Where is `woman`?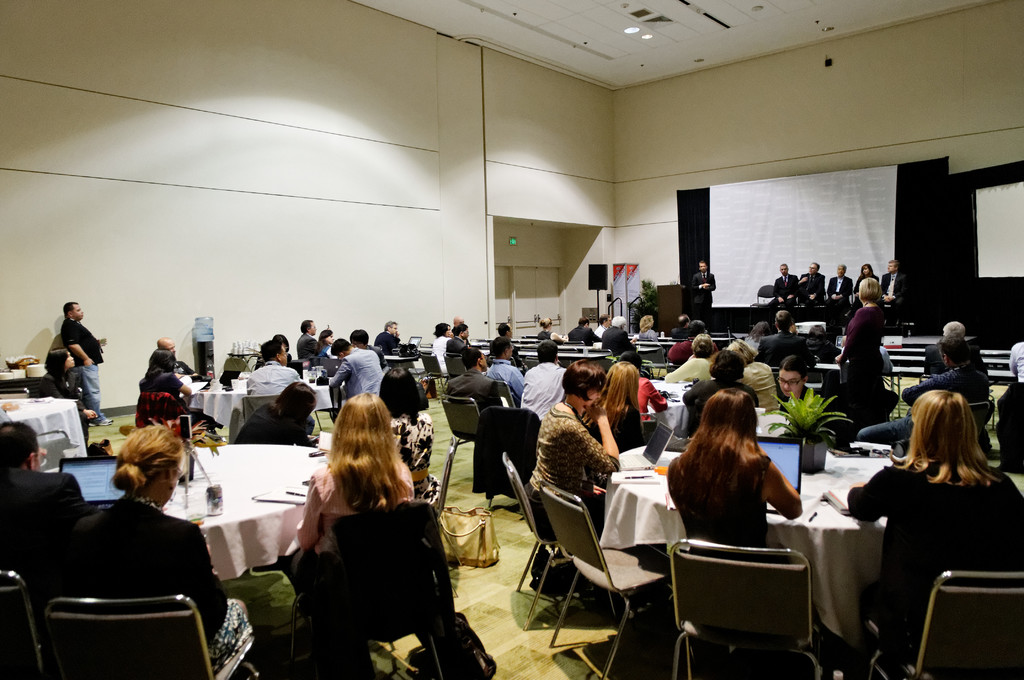
[731,337,773,412].
